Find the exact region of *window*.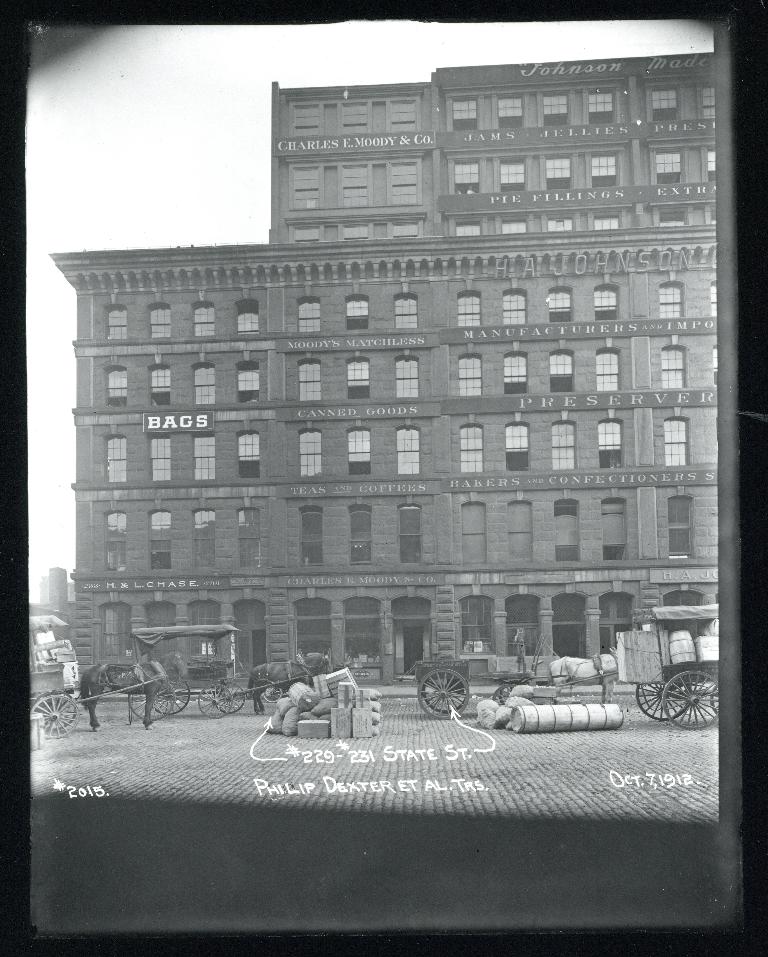
Exact region: x1=553 y1=421 x2=573 y2=472.
